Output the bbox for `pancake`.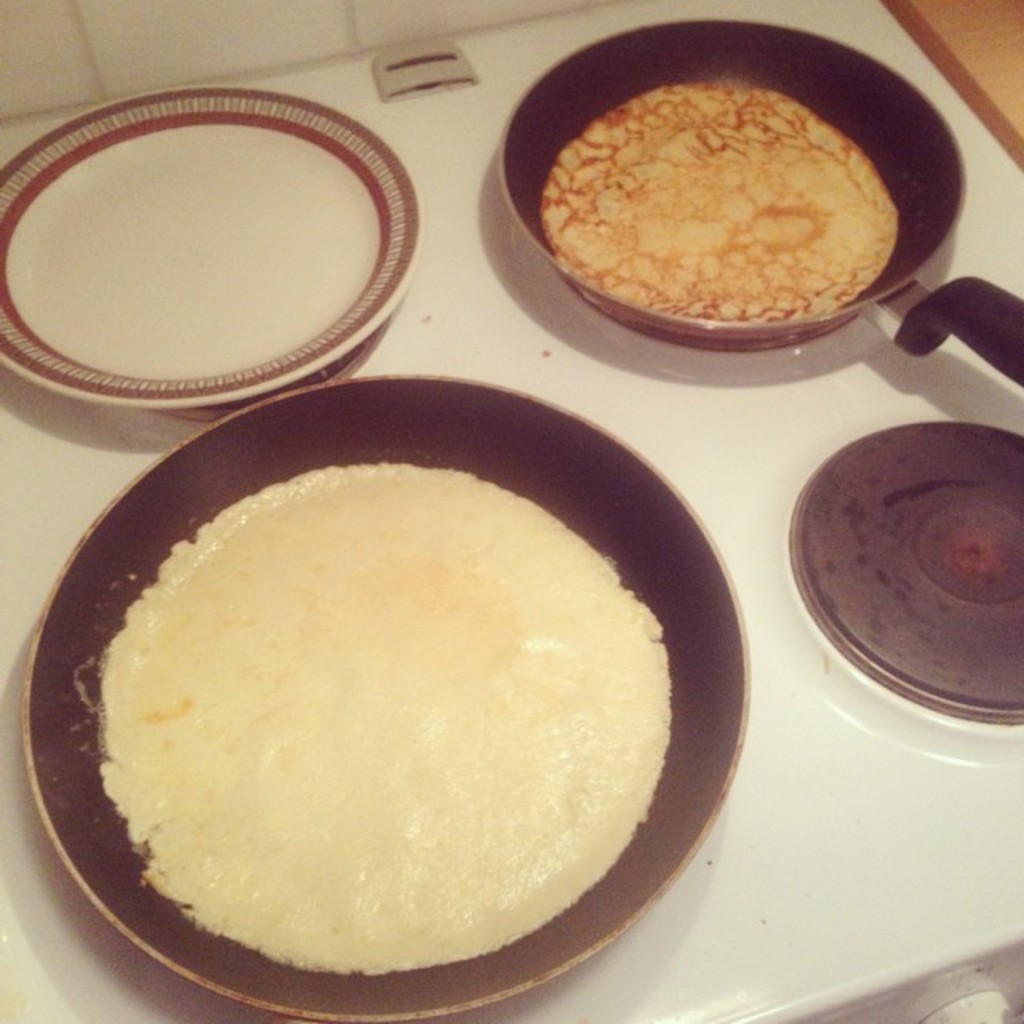
<bbox>544, 69, 912, 339</bbox>.
